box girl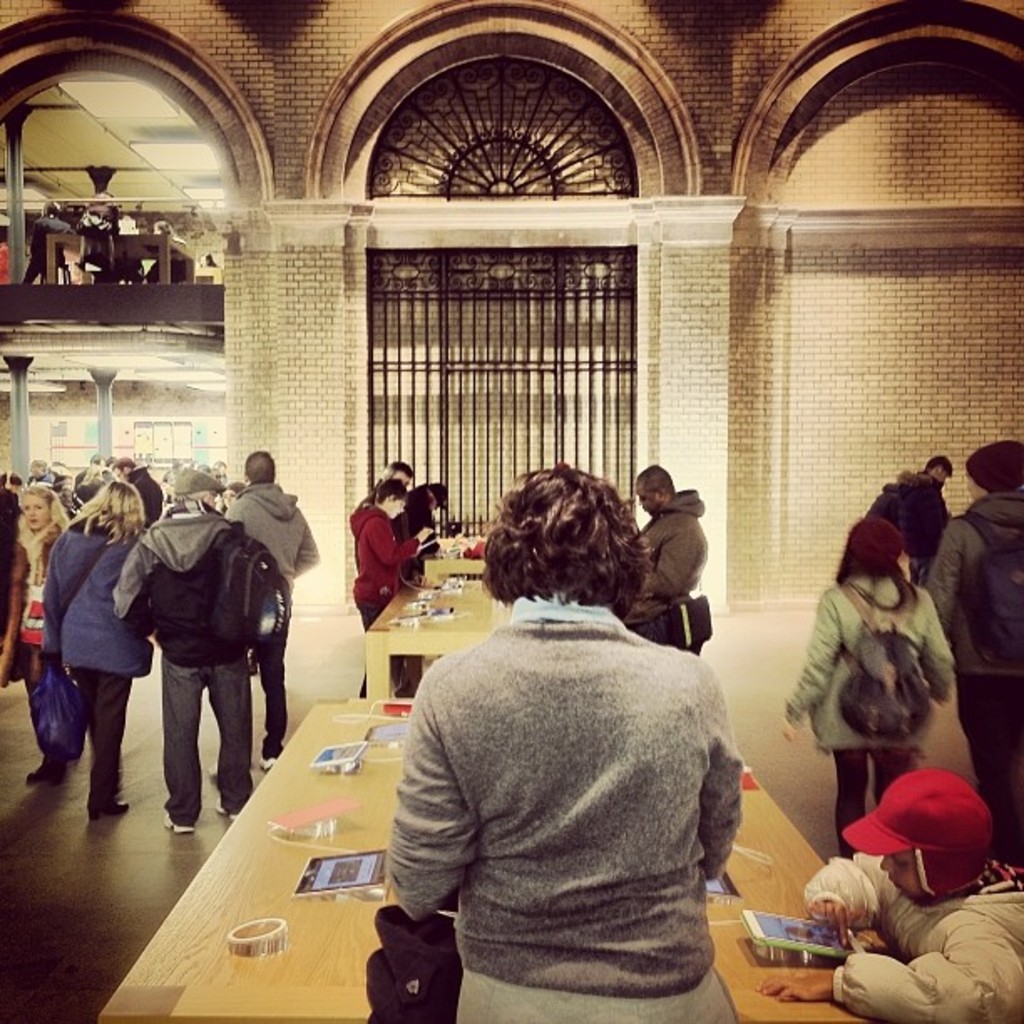
bbox=(345, 479, 435, 698)
